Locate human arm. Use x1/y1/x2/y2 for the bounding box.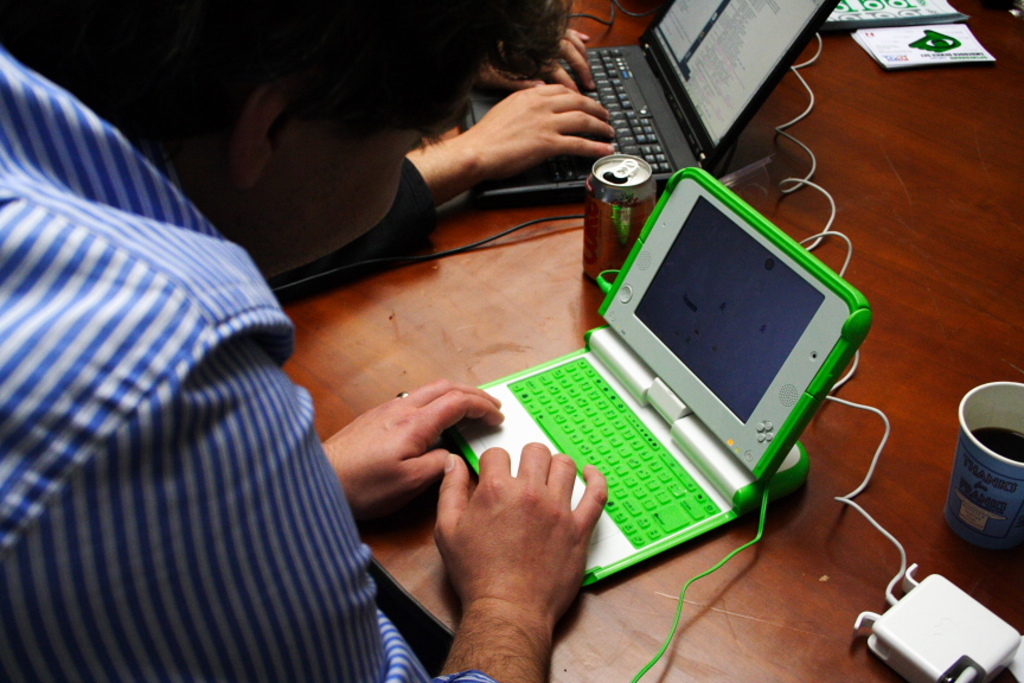
402/78/616/202.
